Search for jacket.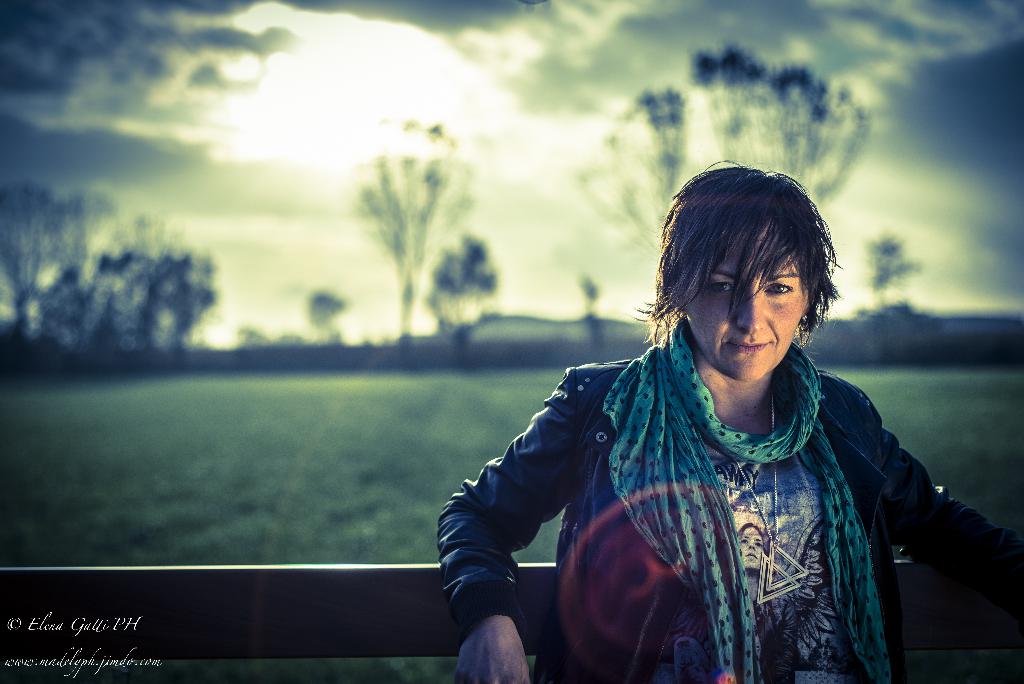
Found at 445/271/979/683.
